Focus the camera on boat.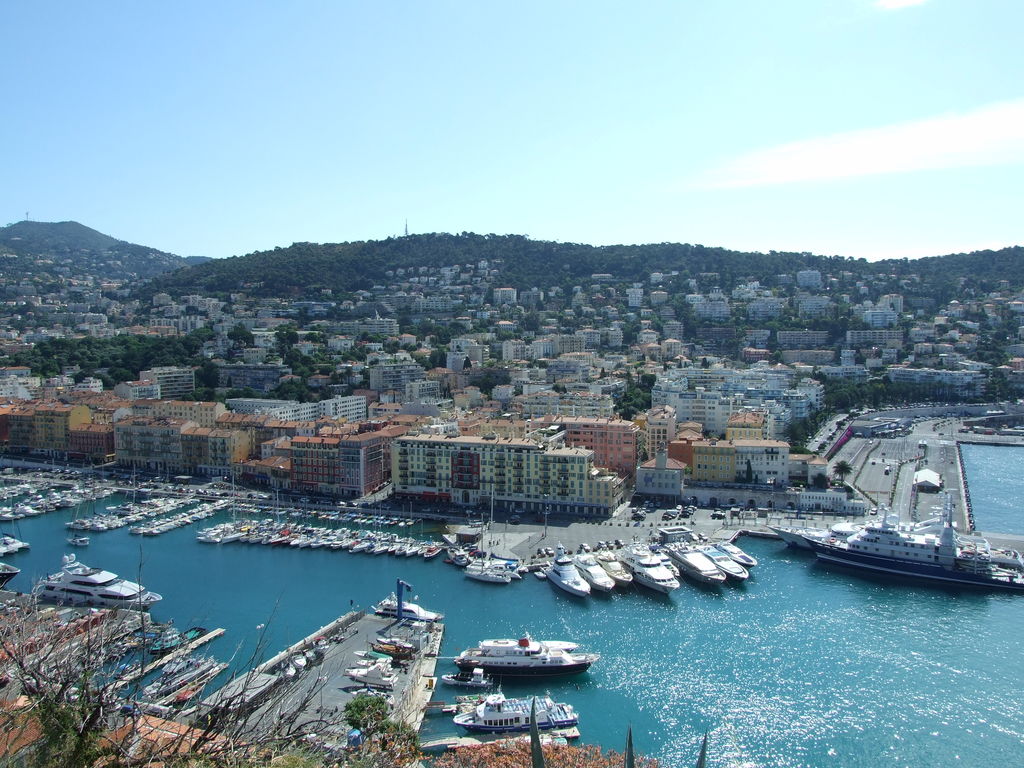
Focus region: bbox=(0, 472, 49, 500).
